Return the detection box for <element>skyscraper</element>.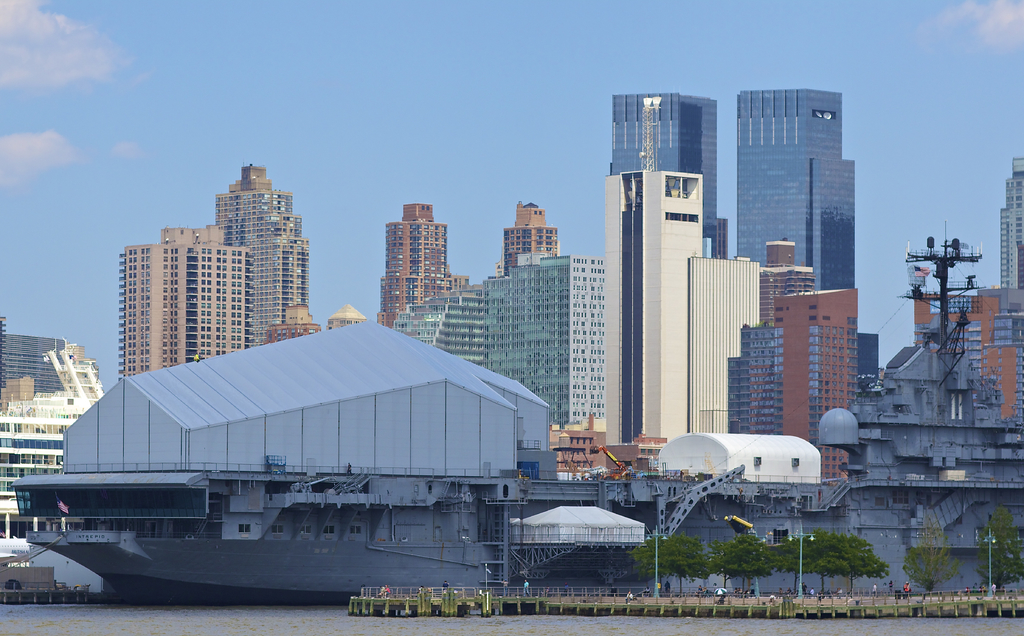
378/201/476/329.
